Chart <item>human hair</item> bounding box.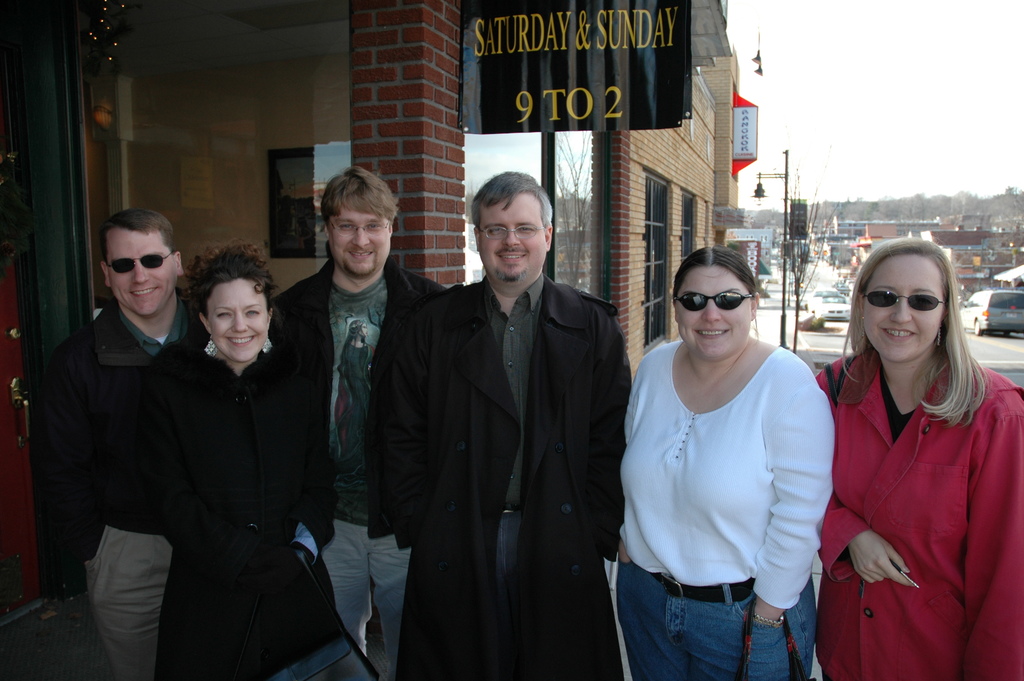
Charted: 186 238 284 324.
